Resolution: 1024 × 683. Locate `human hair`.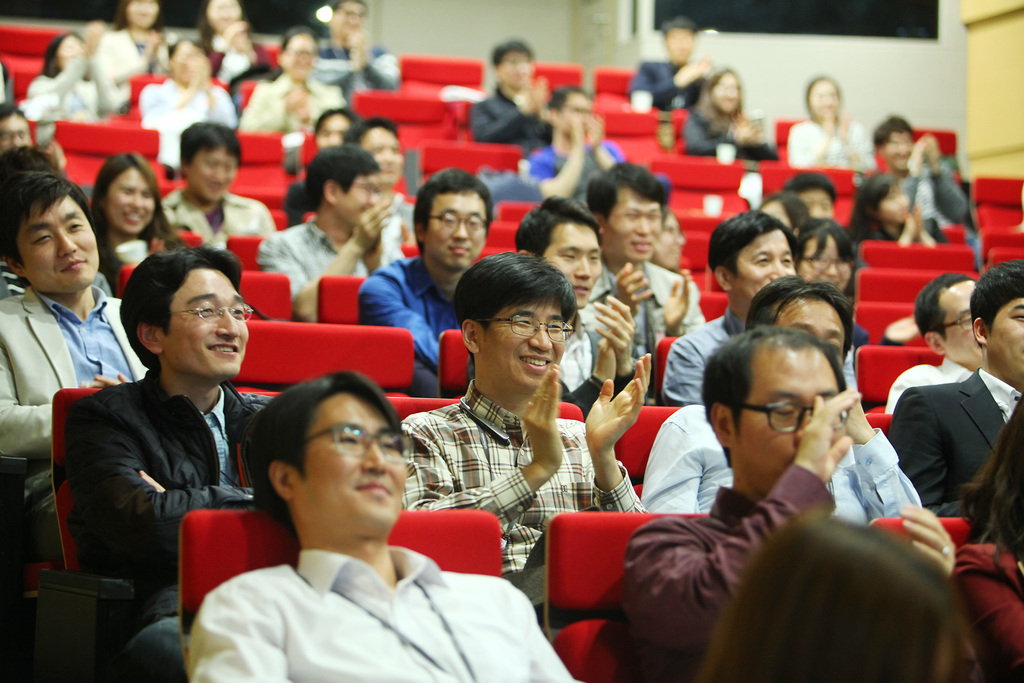
[312,107,362,133].
